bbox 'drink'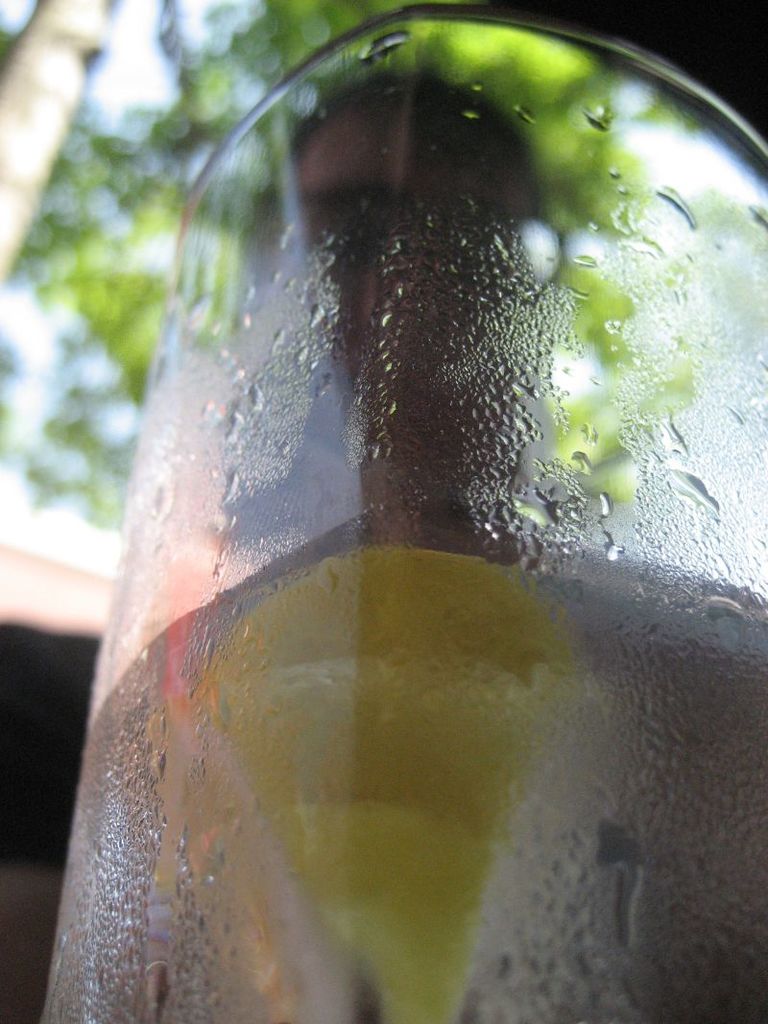
locate(43, 41, 740, 959)
